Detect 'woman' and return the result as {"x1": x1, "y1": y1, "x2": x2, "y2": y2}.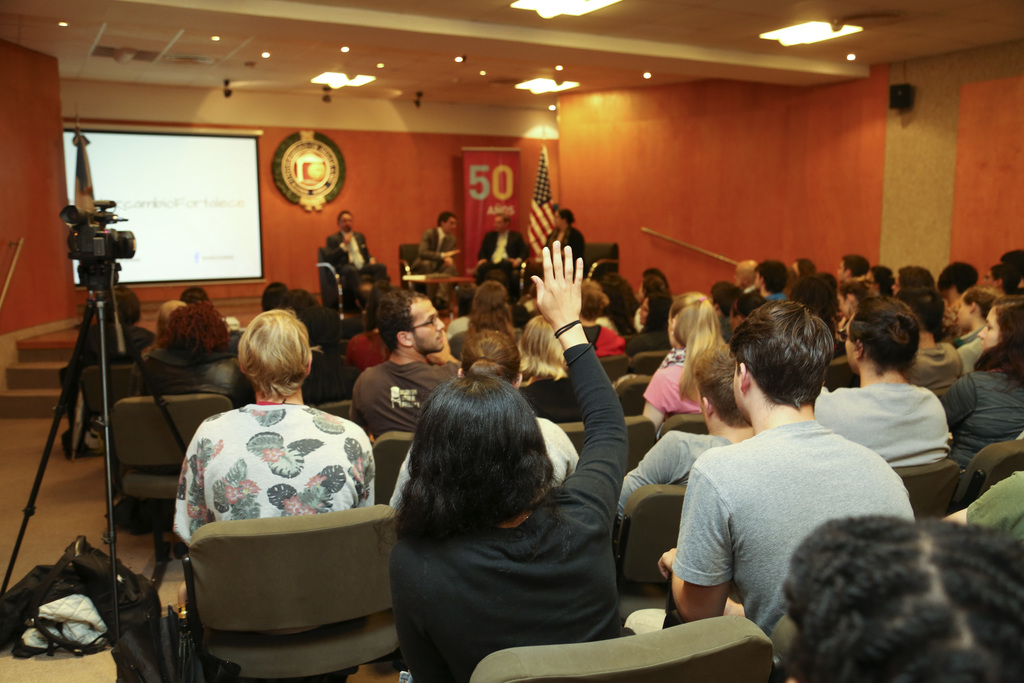
{"x1": 158, "y1": 318, "x2": 394, "y2": 682}.
